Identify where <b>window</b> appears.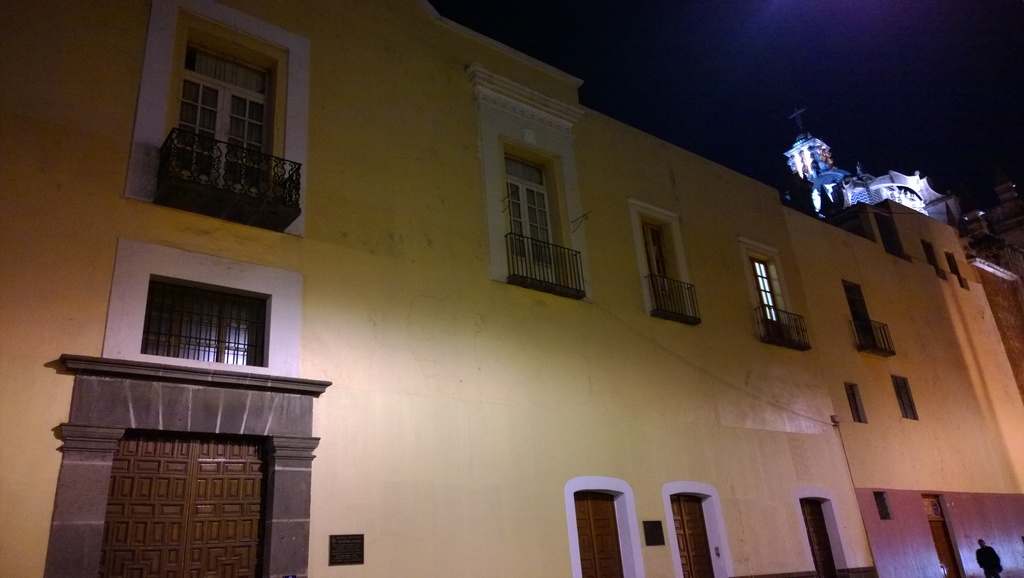
Appears at box(579, 494, 627, 577).
